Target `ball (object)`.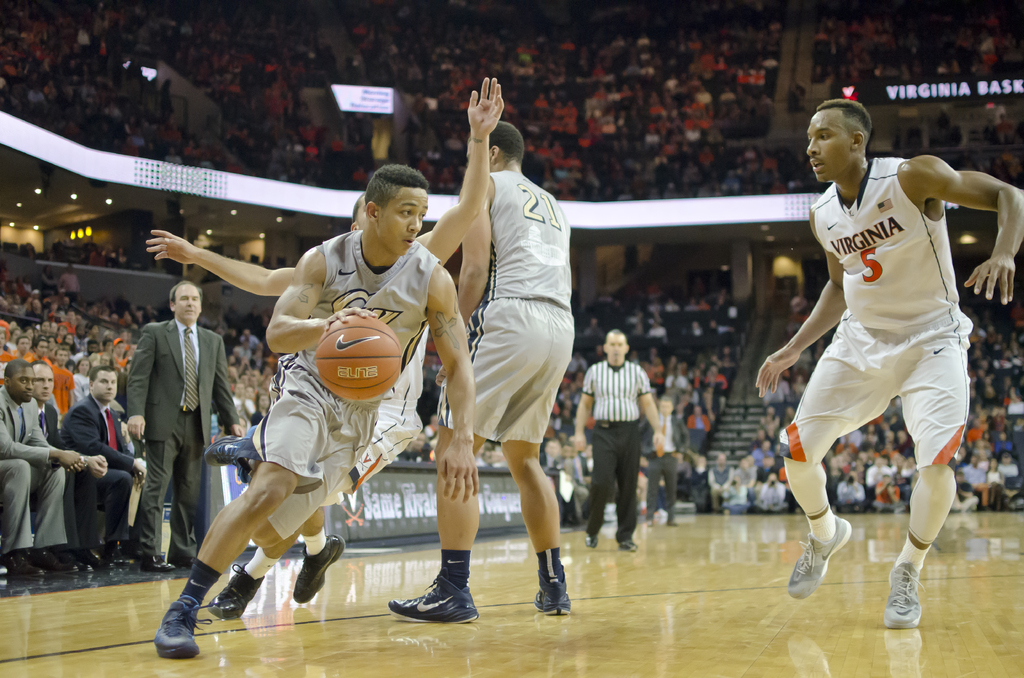
Target region: {"left": 310, "top": 317, "right": 403, "bottom": 400}.
